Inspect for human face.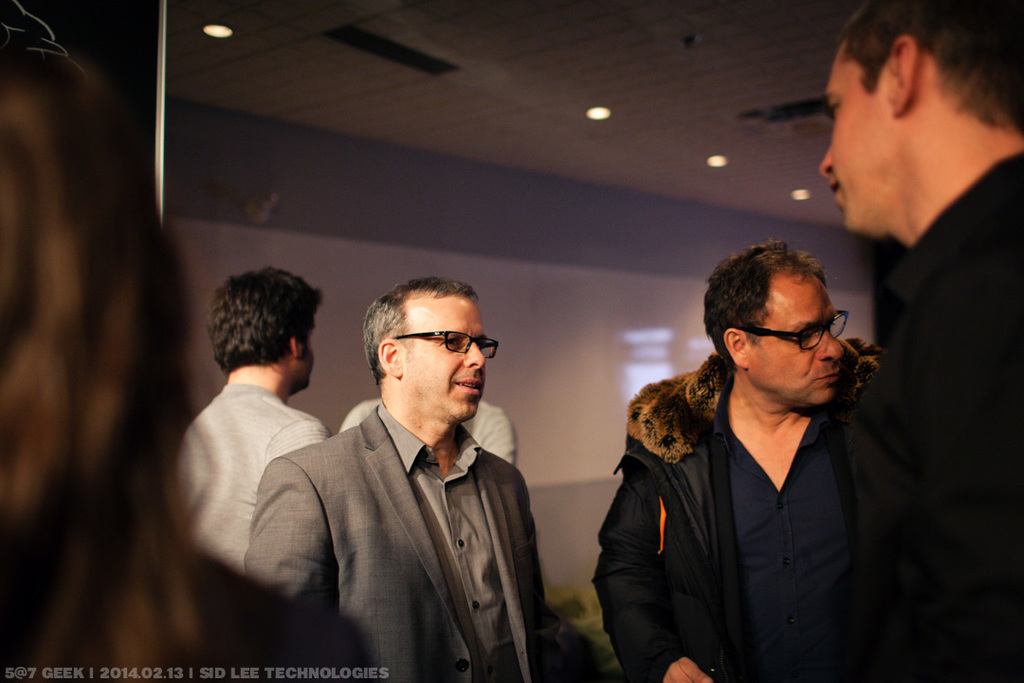
Inspection: detection(750, 274, 847, 405).
